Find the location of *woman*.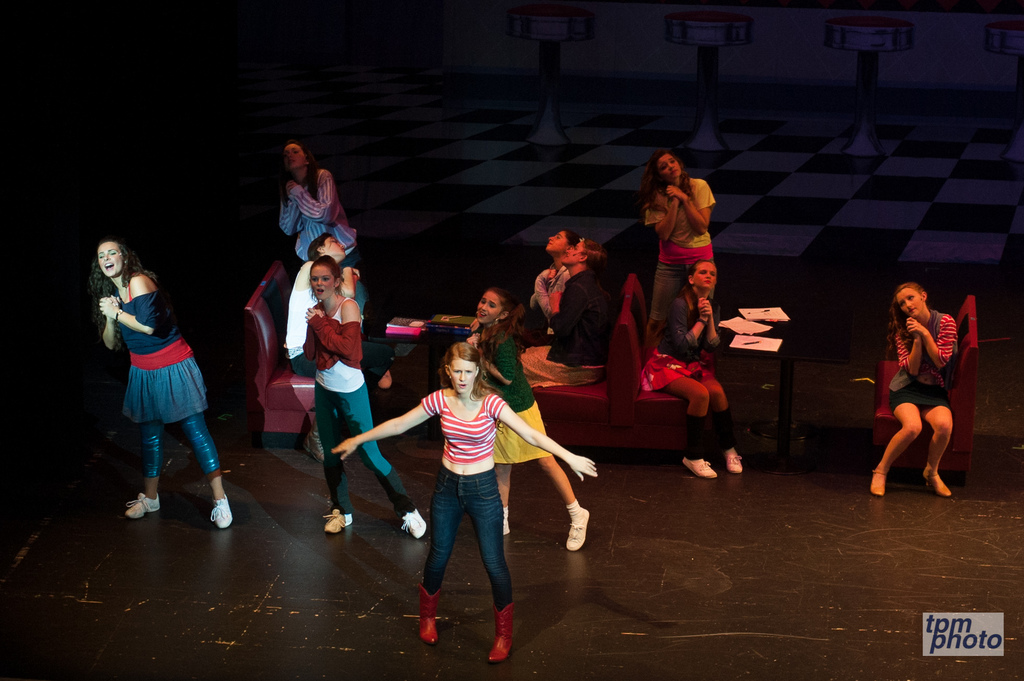
Location: l=284, t=229, r=358, b=461.
